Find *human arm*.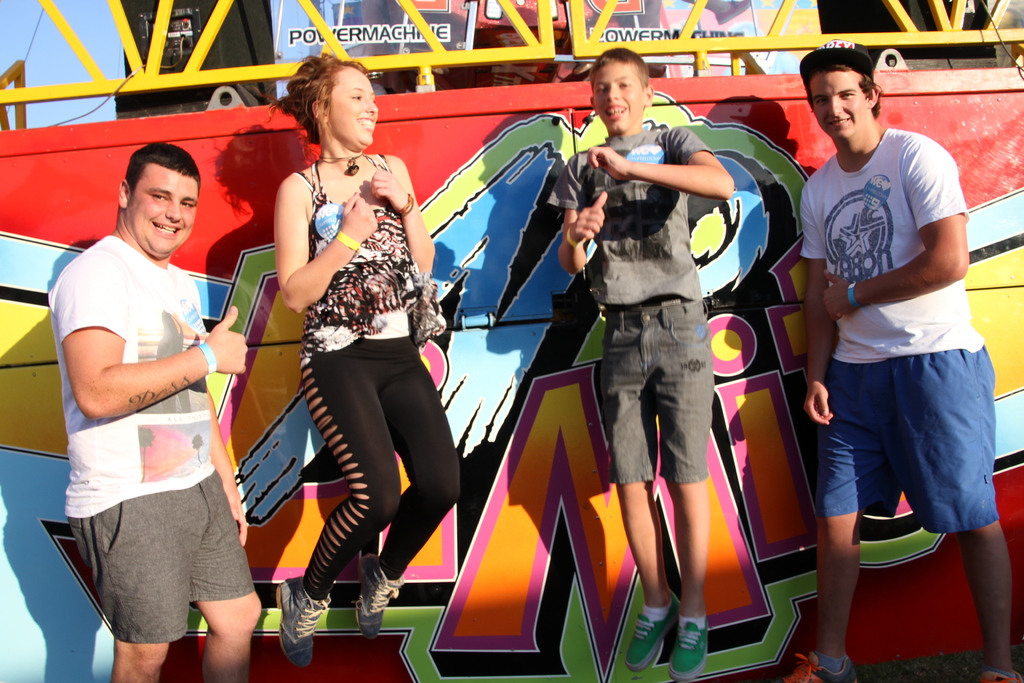
(left=590, top=124, right=739, bottom=204).
